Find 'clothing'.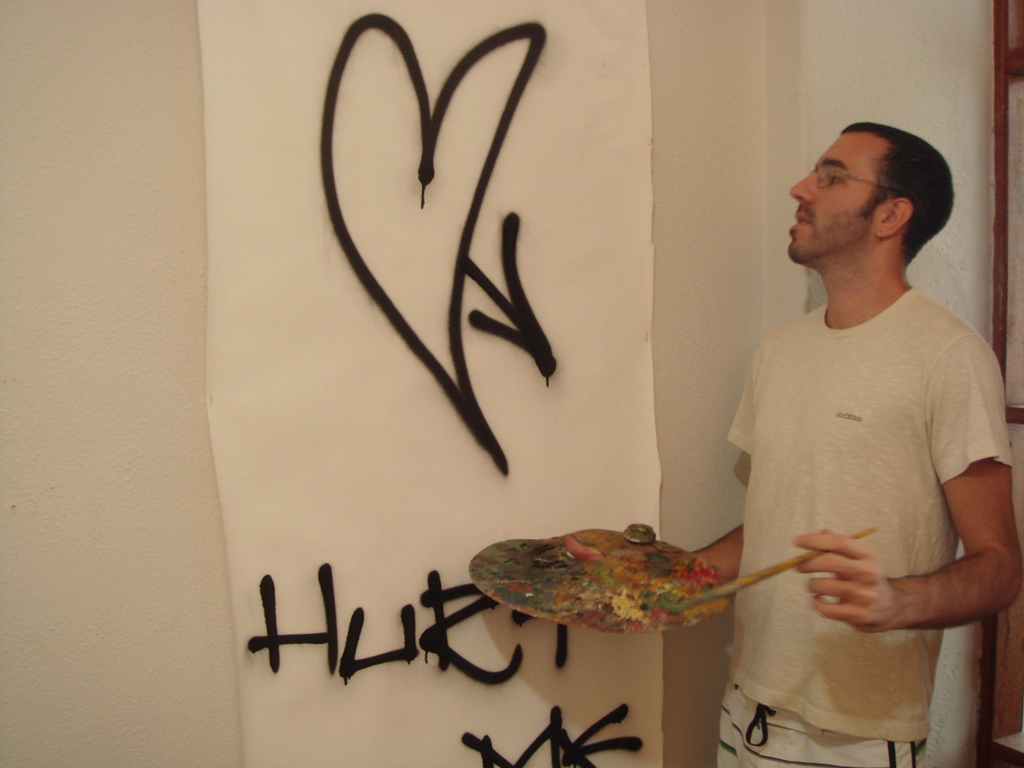
Rect(725, 287, 1018, 765).
